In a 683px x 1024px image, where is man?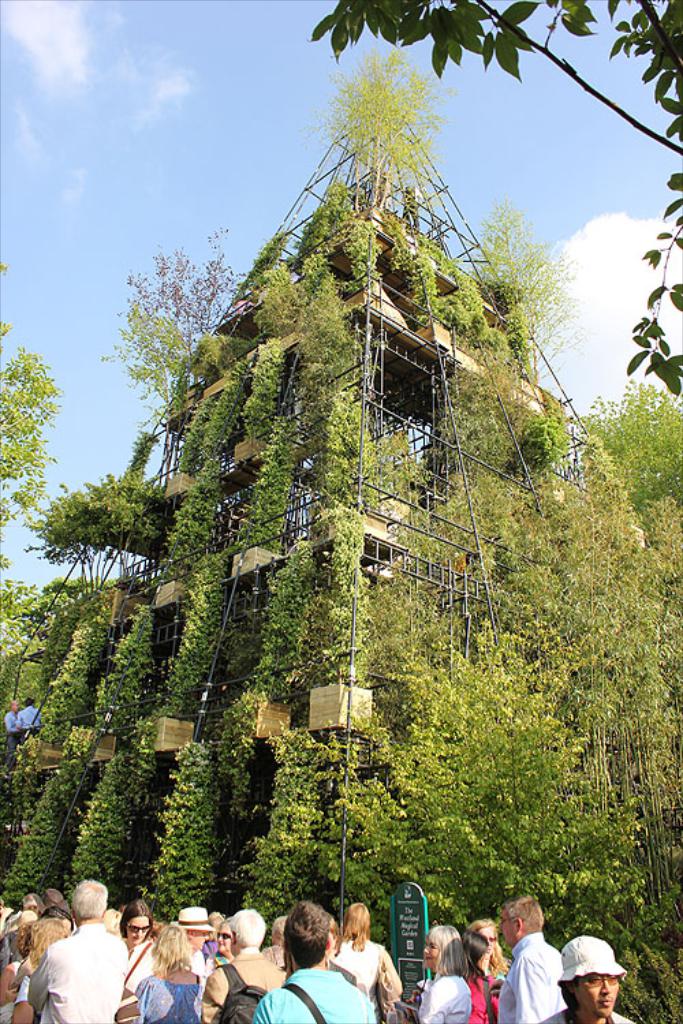
x1=201 y1=911 x2=285 y2=1023.
